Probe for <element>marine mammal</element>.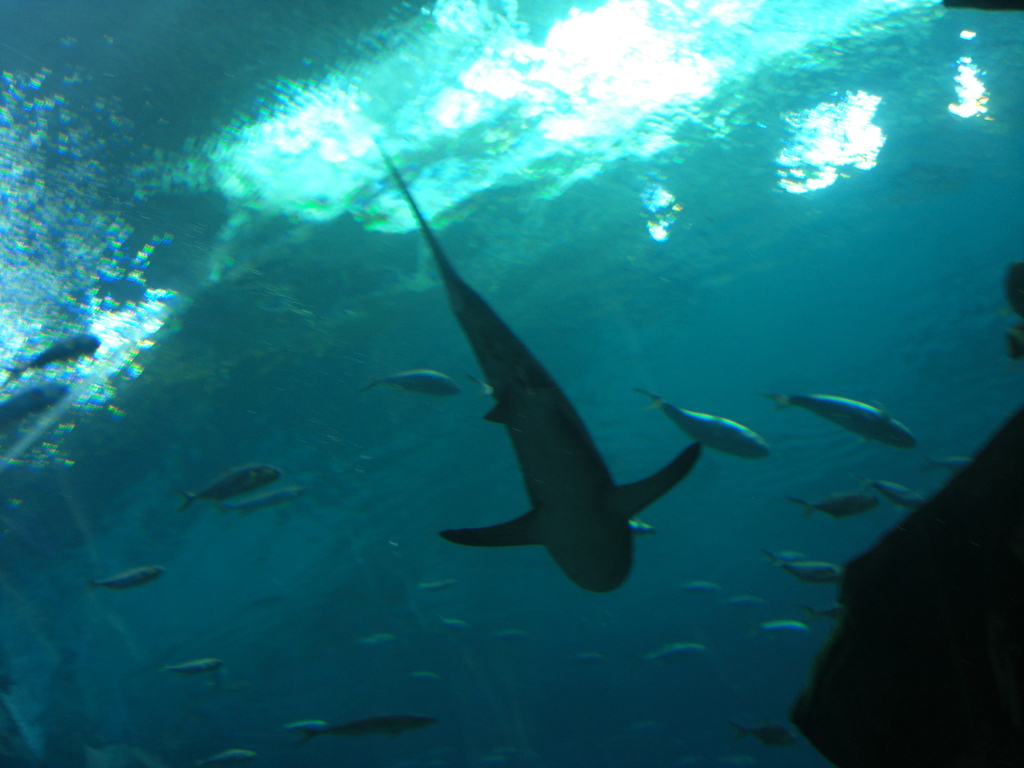
Probe result: x1=372, y1=134, x2=708, y2=601.
